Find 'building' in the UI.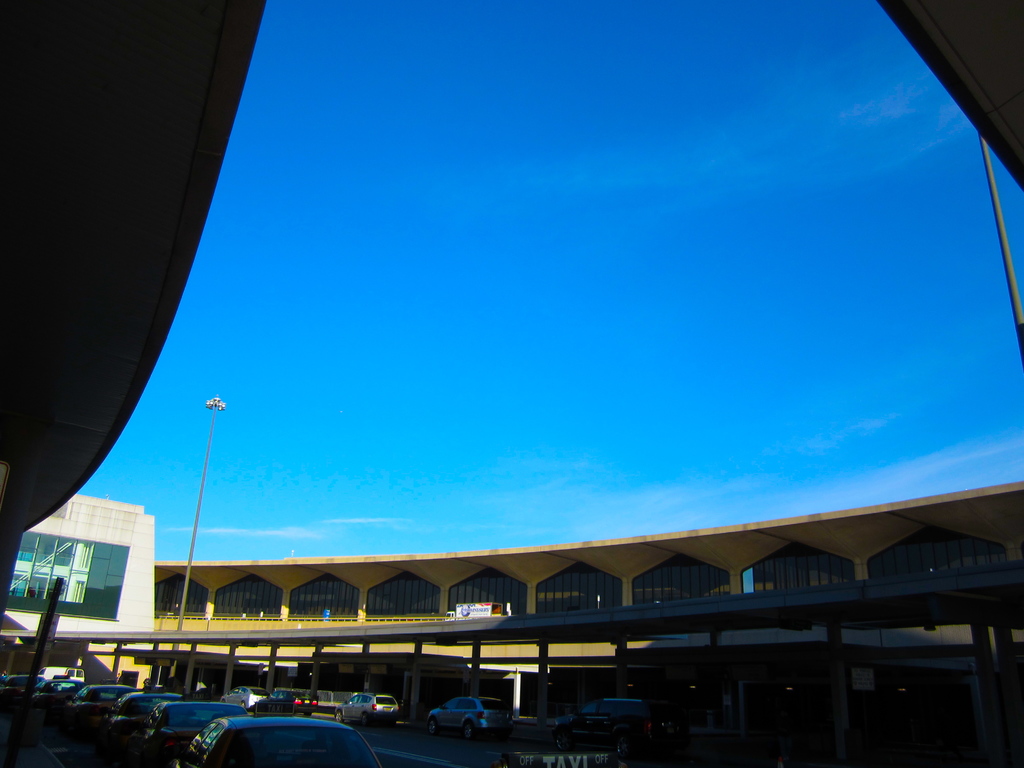
UI element at <region>72, 488, 1023, 719</region>.
